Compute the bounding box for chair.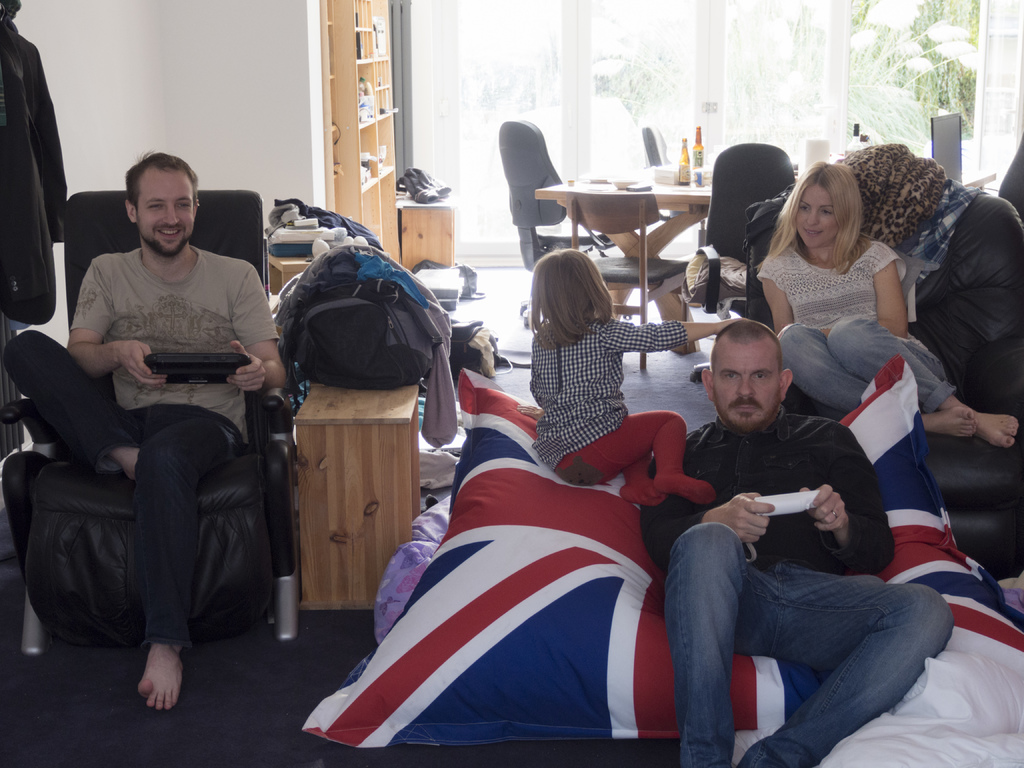
(998, 135, 1023, 232).
